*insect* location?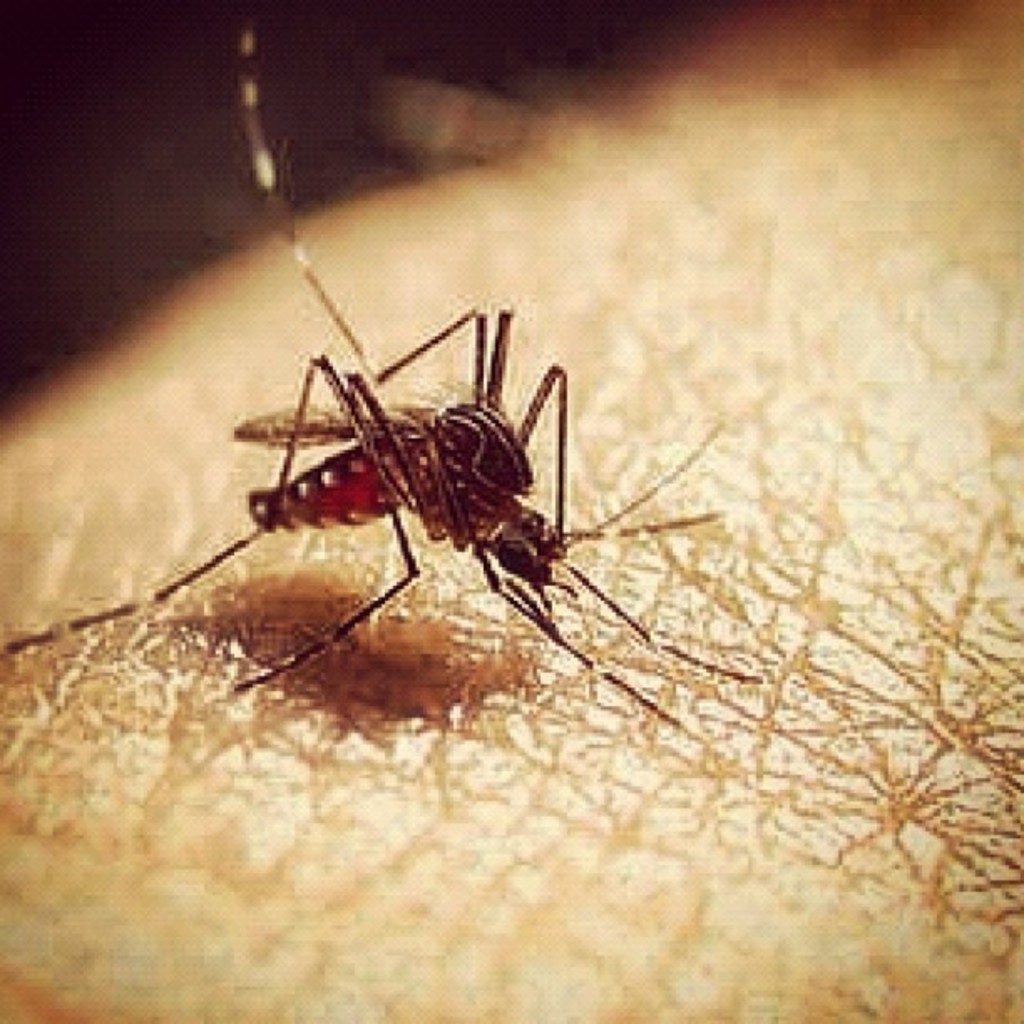
select_region(0, 23, 770, 736)
